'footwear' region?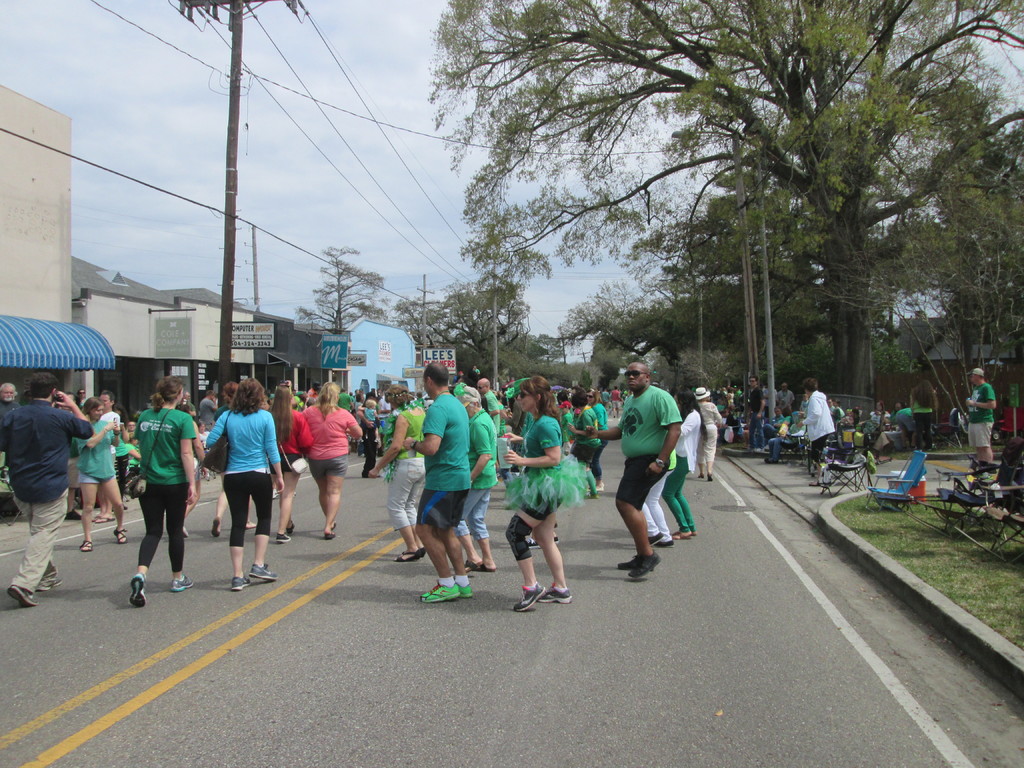
669 532 689 541
